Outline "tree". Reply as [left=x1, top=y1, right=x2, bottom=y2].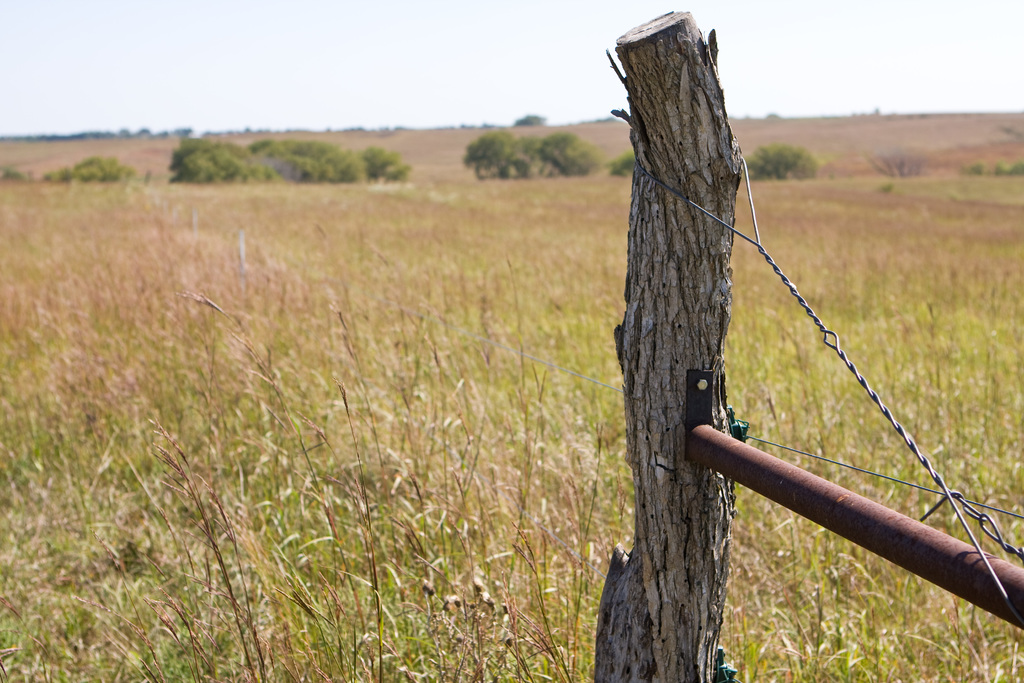
[left=737, top=140, right=820, bottom=184].
